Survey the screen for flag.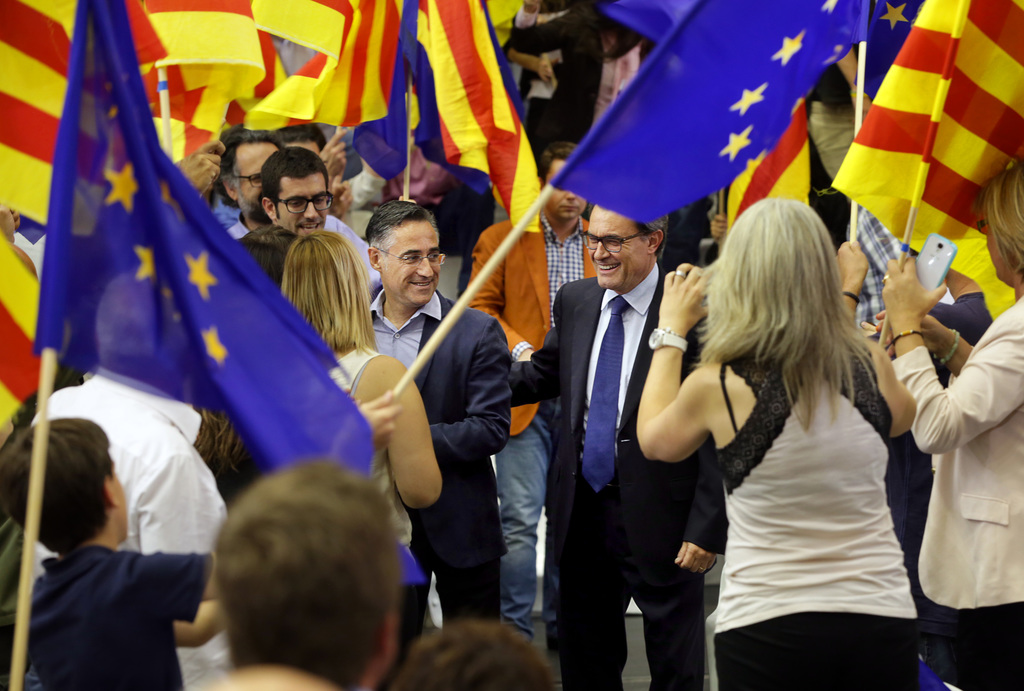
Survey found: x1=140 y1=22 x2=293 y2=162.
